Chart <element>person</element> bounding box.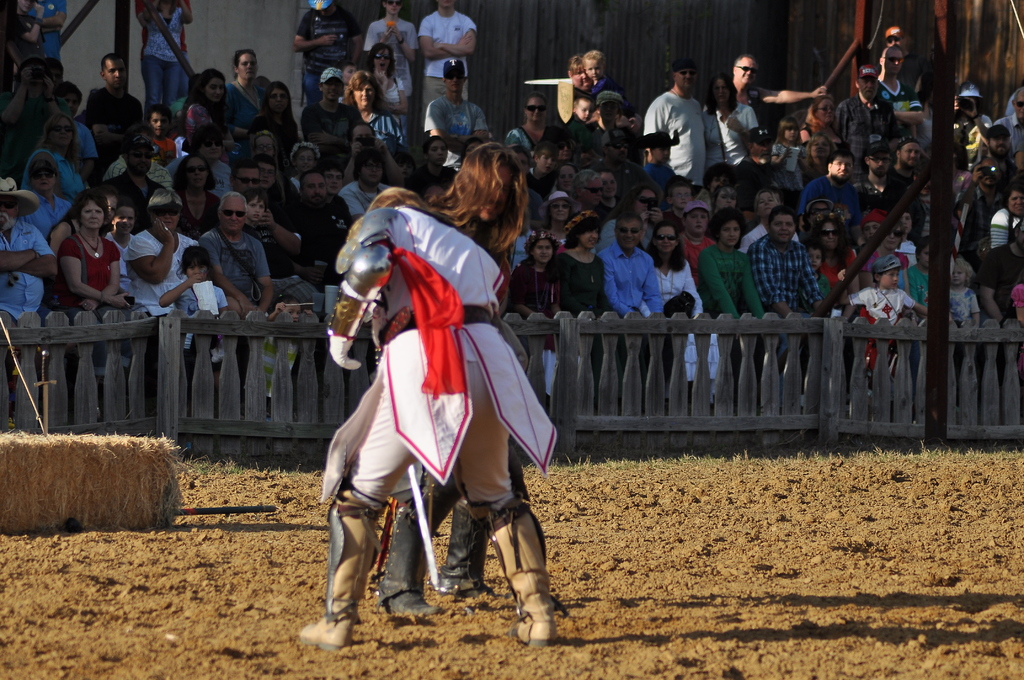
Charted: detection(828, 65, 899, 156).
